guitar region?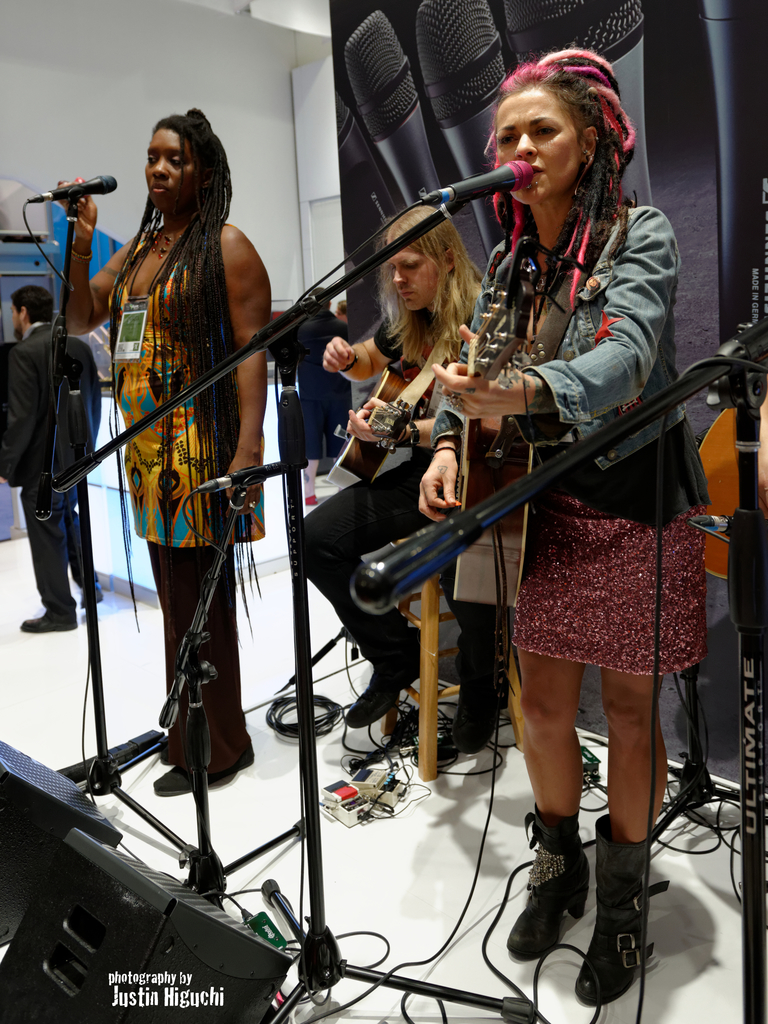
(333,331,454,490)
